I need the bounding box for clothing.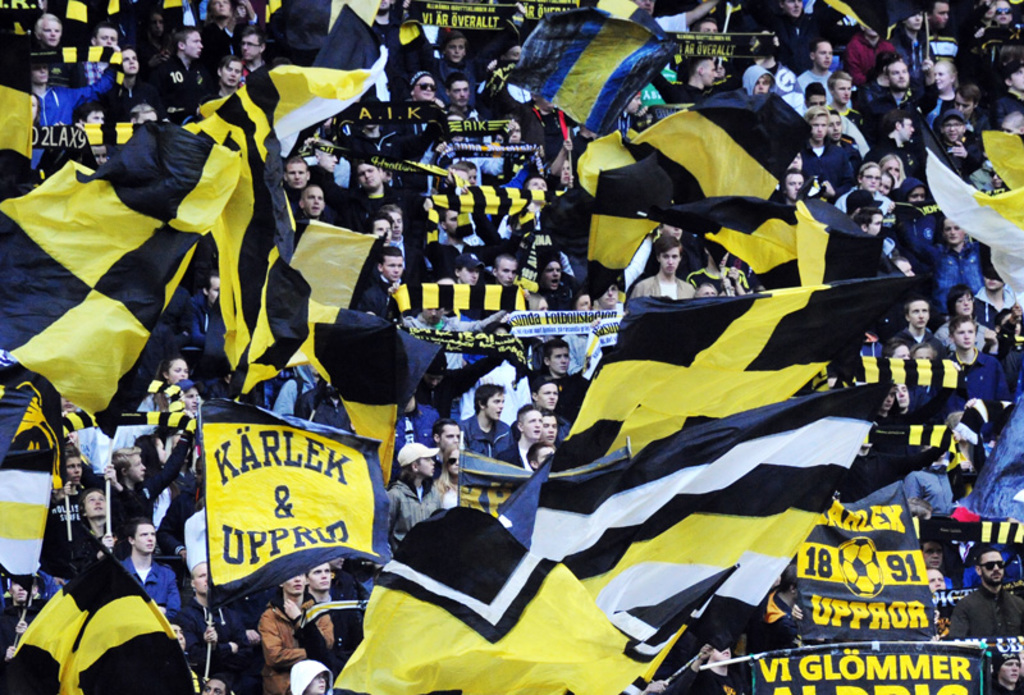
Here it is: {"left": 643, "top": 262, "right": 701, "bottom": 305}.
